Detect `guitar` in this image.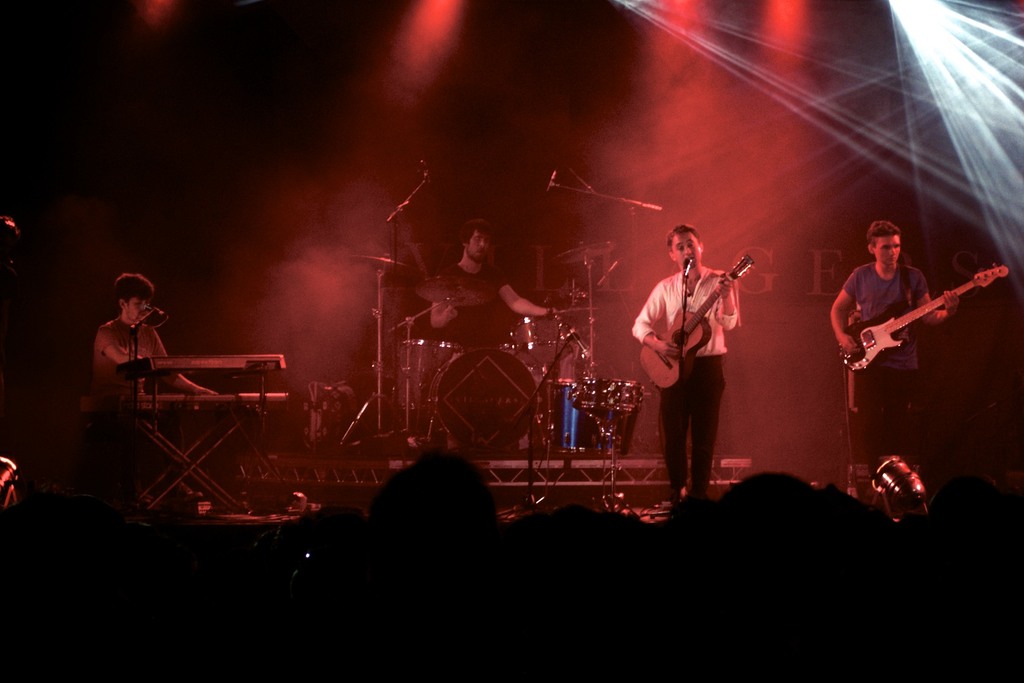
Detection: bbox=[836, 256, 986, 385].
